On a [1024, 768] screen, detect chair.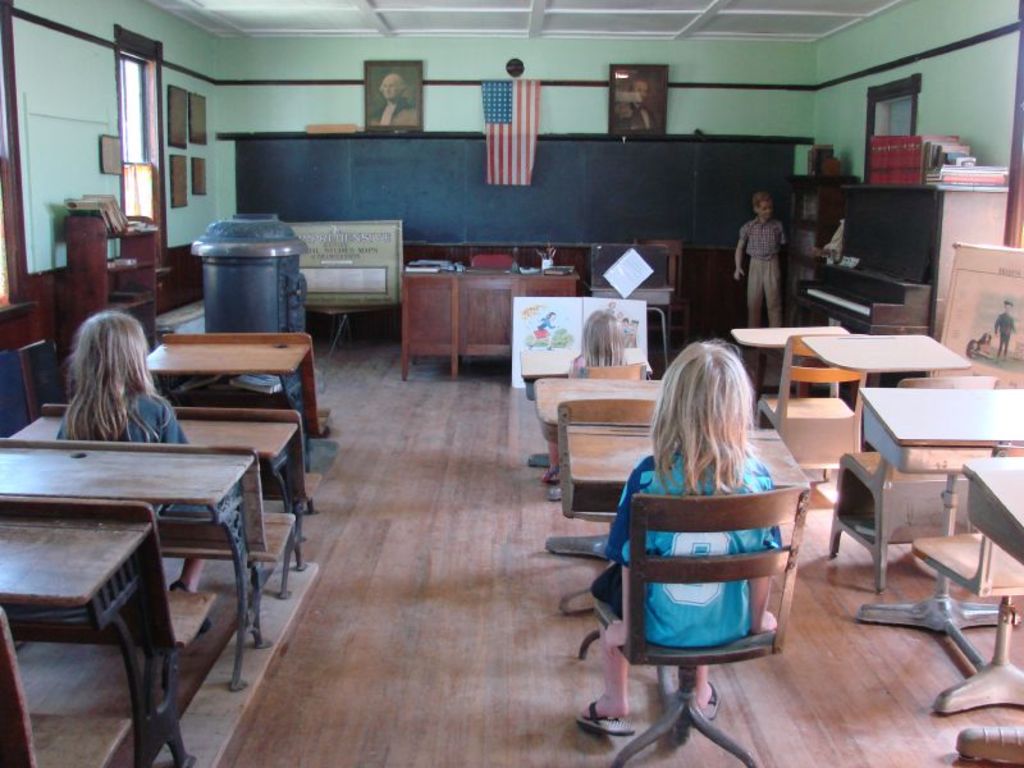
553, 399, 667, 600.
